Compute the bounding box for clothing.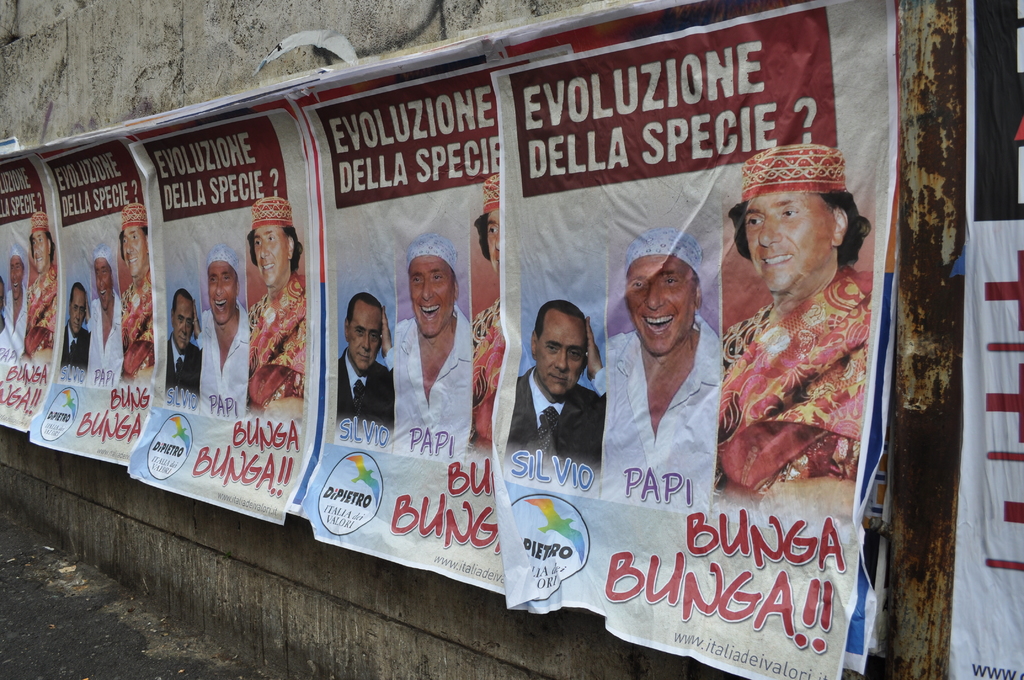
x1=25 y1=263 x2=60 y2=360.
